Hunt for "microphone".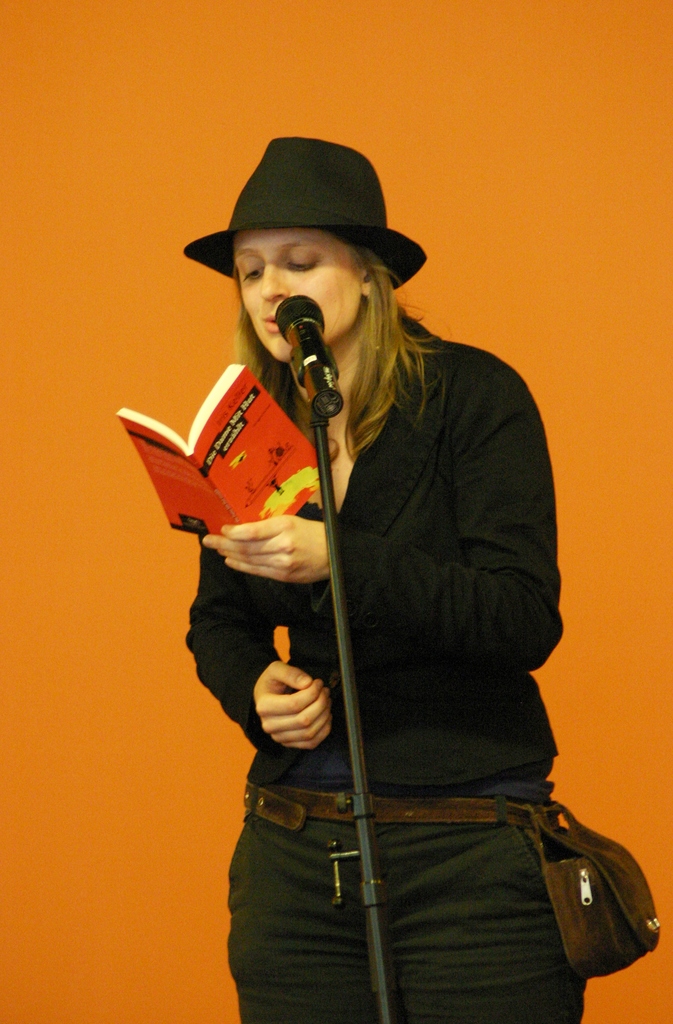
Hunted down at pyautogui.locateOnScreen(267, 288, 346, 415).
